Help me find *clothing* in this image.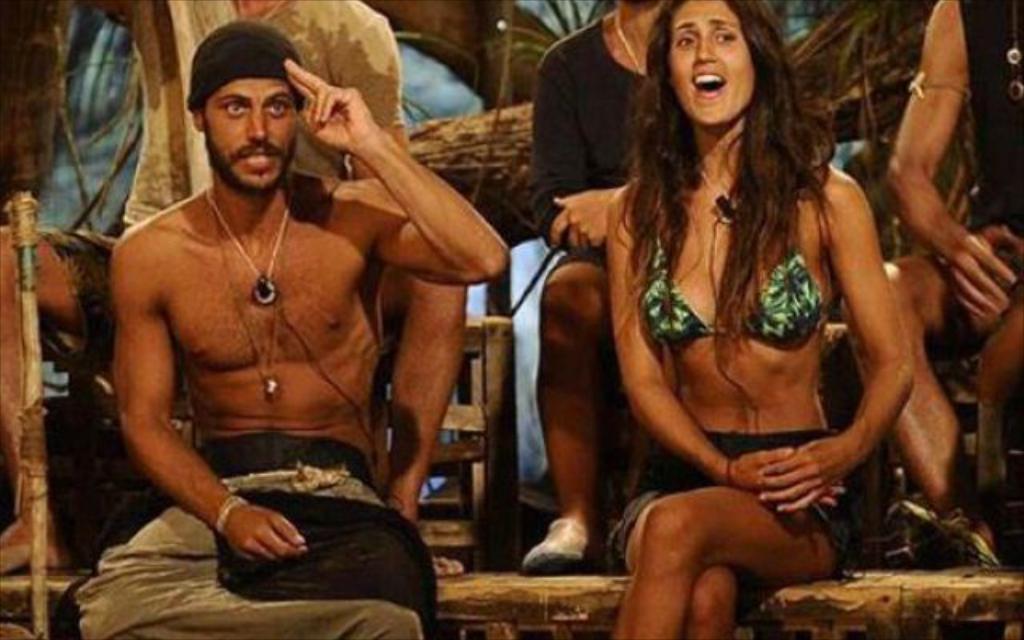
Found it: 960,0,1022,290.
